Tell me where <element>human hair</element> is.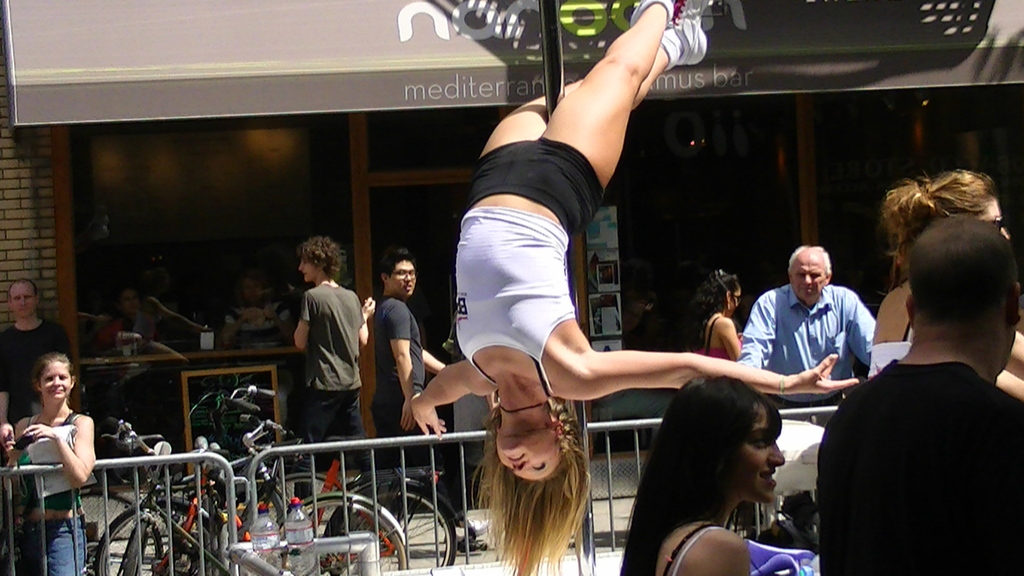
<element>human hair</element> is at locate(299, 234, 346, 279).
